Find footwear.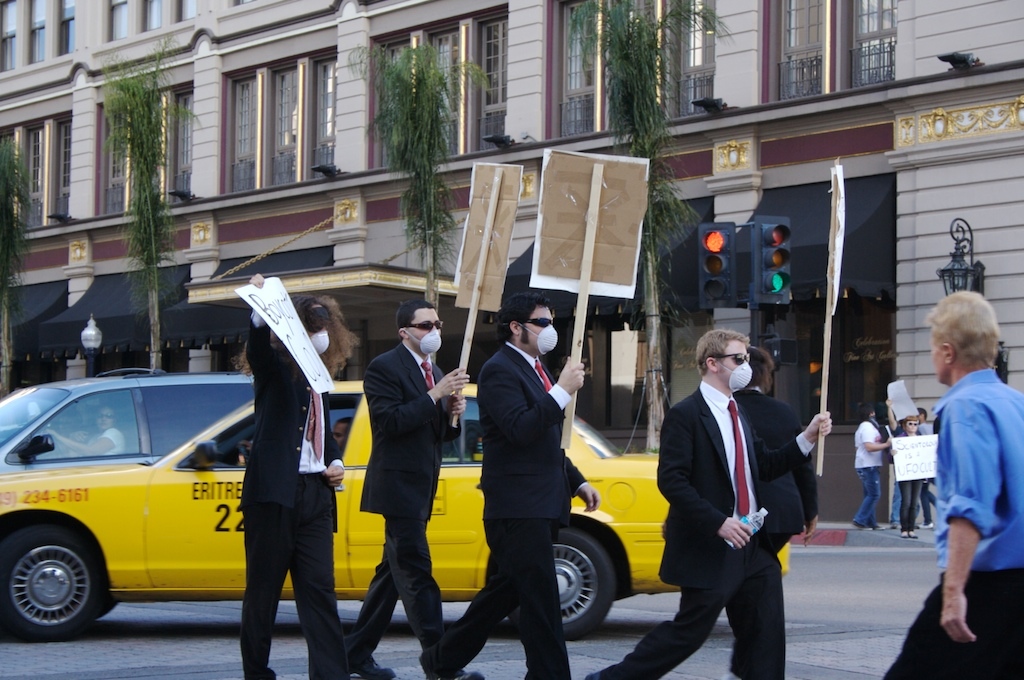
left=871, top=521, right=886, bottom=529.
